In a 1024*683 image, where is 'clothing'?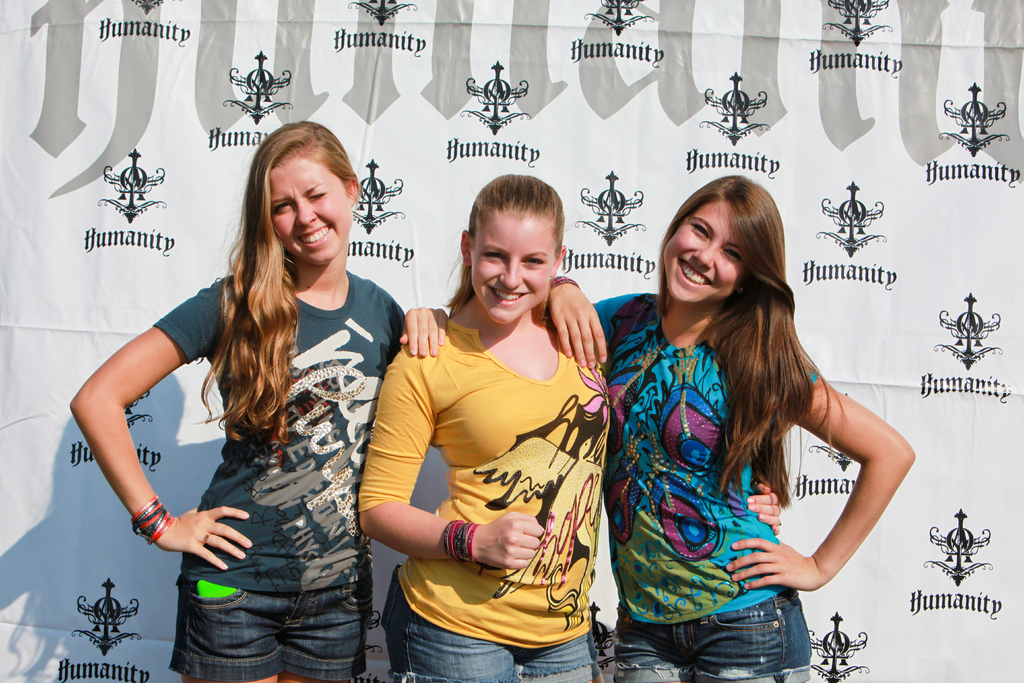
pyautogui.locateOnScreen(379, 253, 612, 661).
